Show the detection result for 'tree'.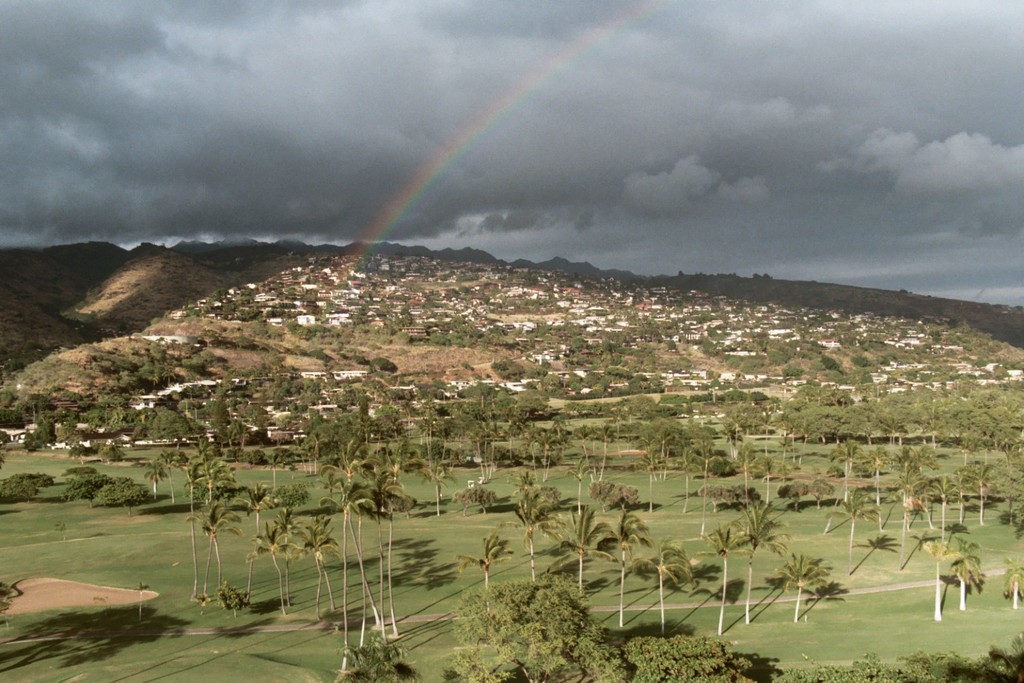
830 438 859 501.
